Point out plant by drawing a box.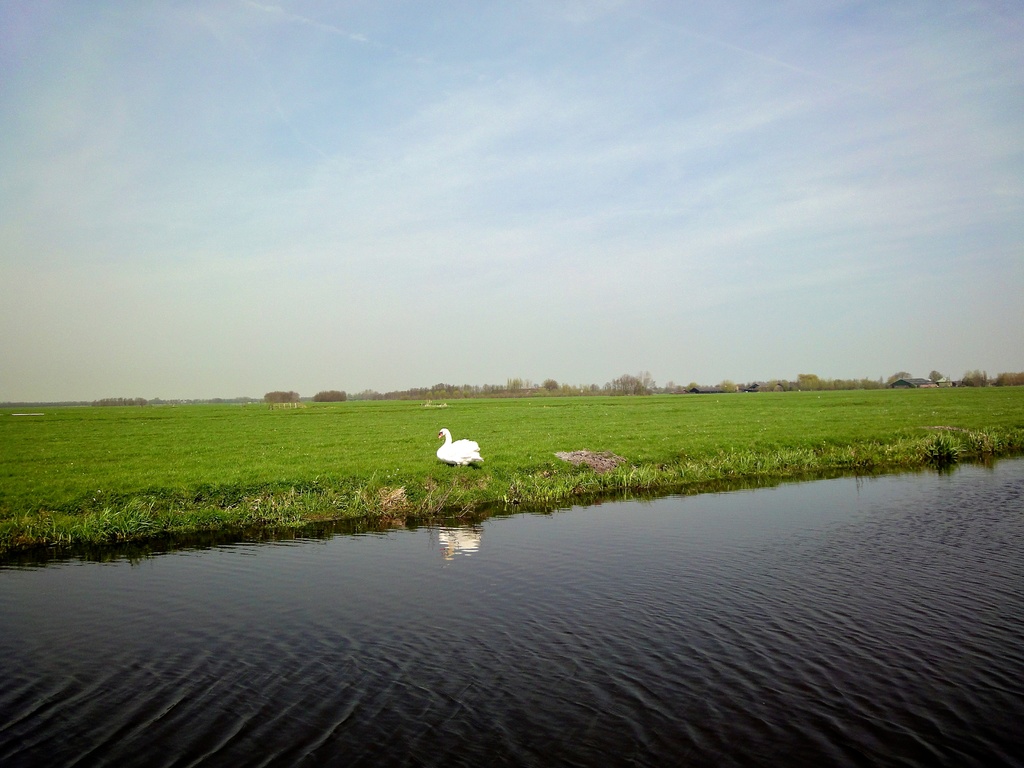
box(924, 428, 968, 468).
